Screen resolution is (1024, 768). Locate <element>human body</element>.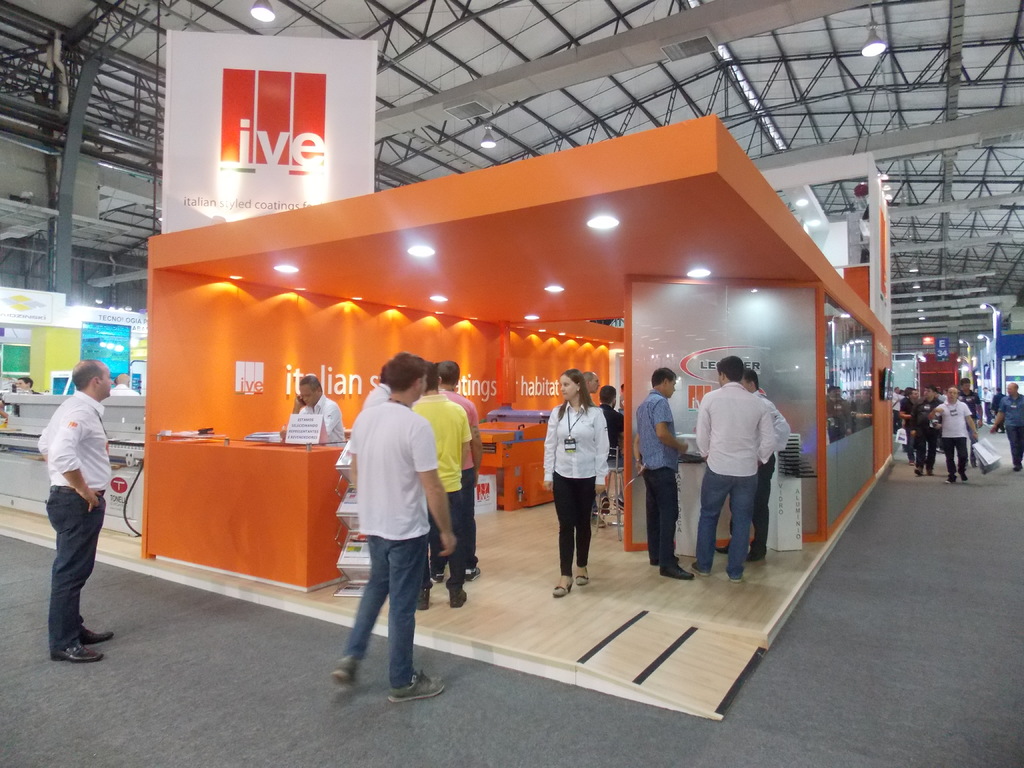
288:394:346:442.
